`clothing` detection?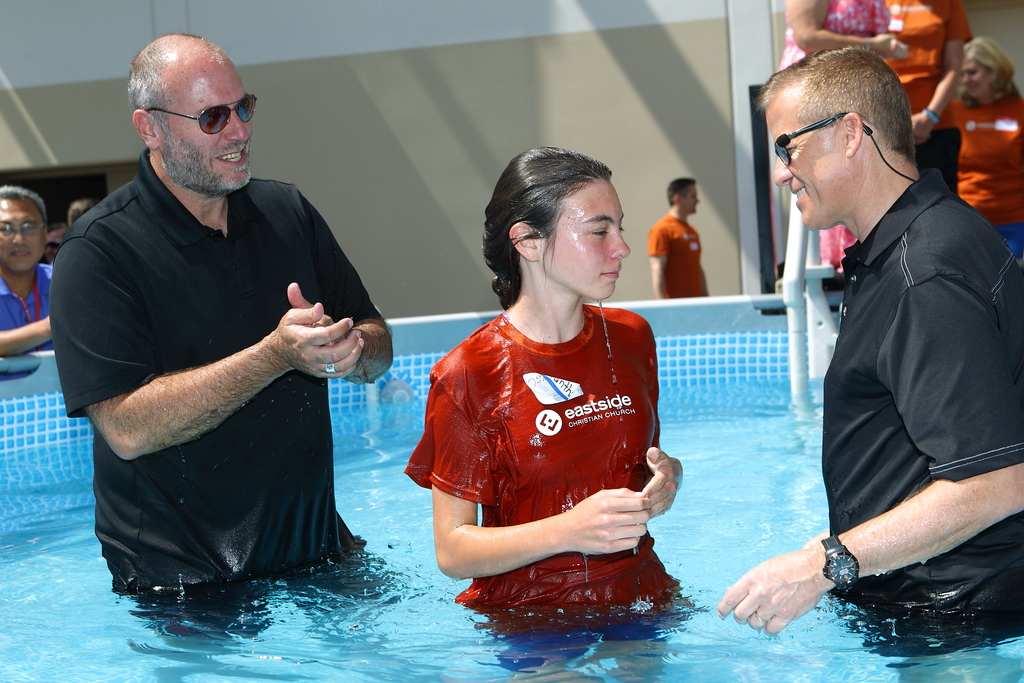
box(406, 307, 689, 627)
